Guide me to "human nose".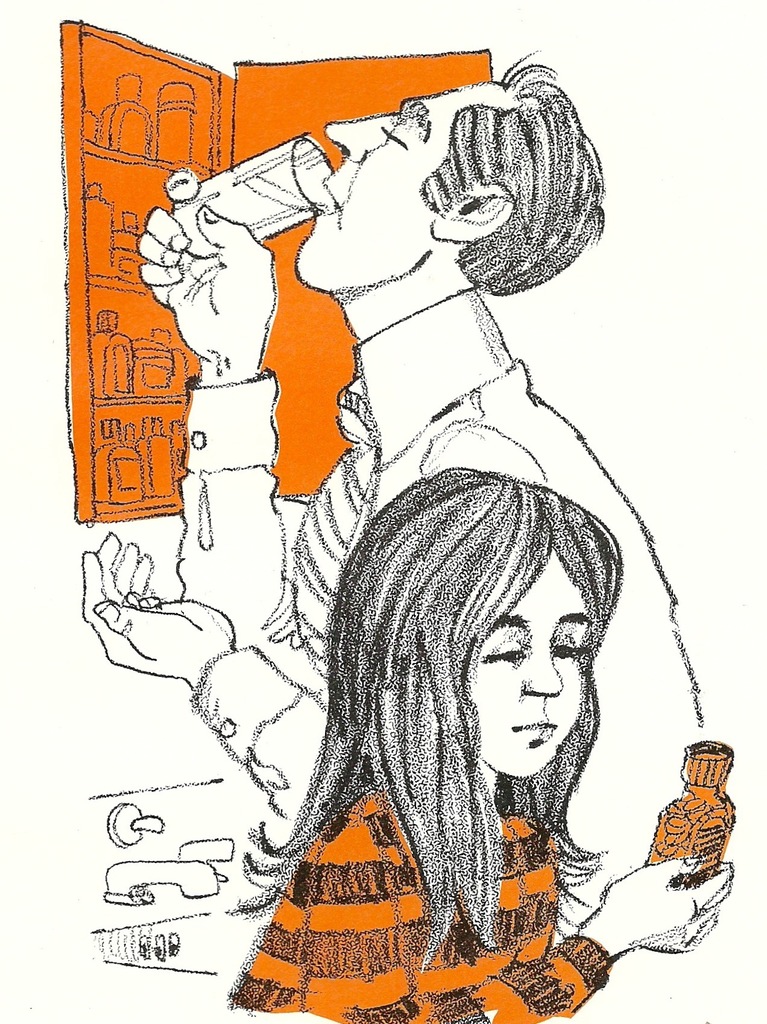
Guidance: box=[317, 113, 393, 161].
